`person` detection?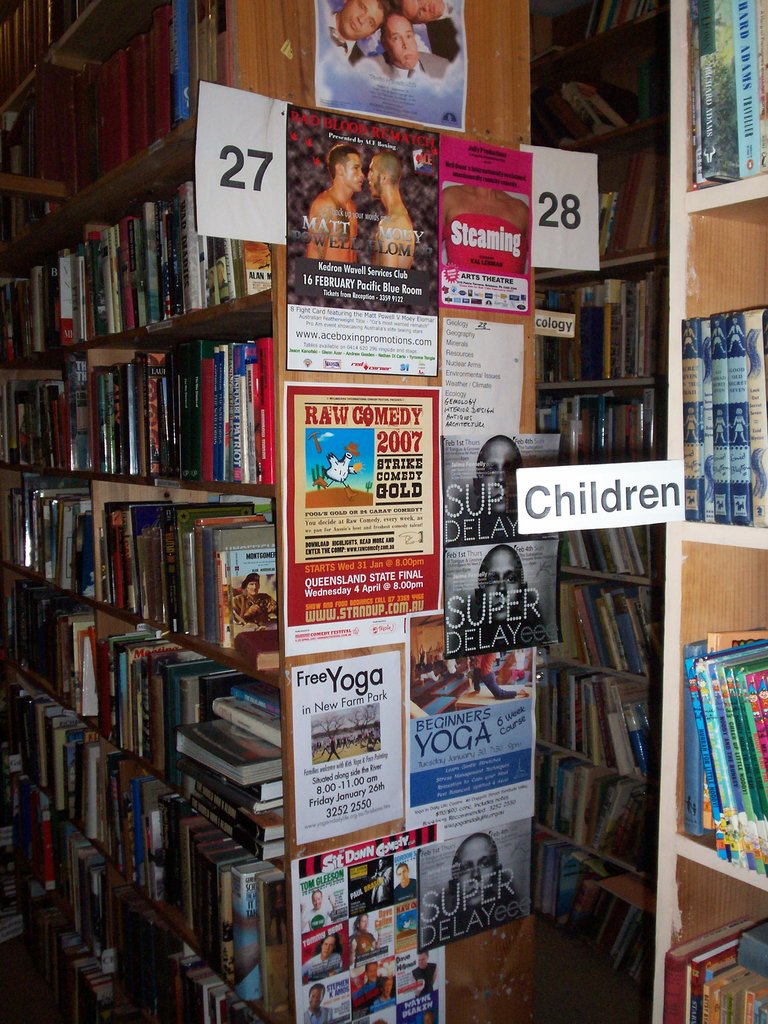
{"left": 436, "top": 827, "right": 527, "bottom": 949}
